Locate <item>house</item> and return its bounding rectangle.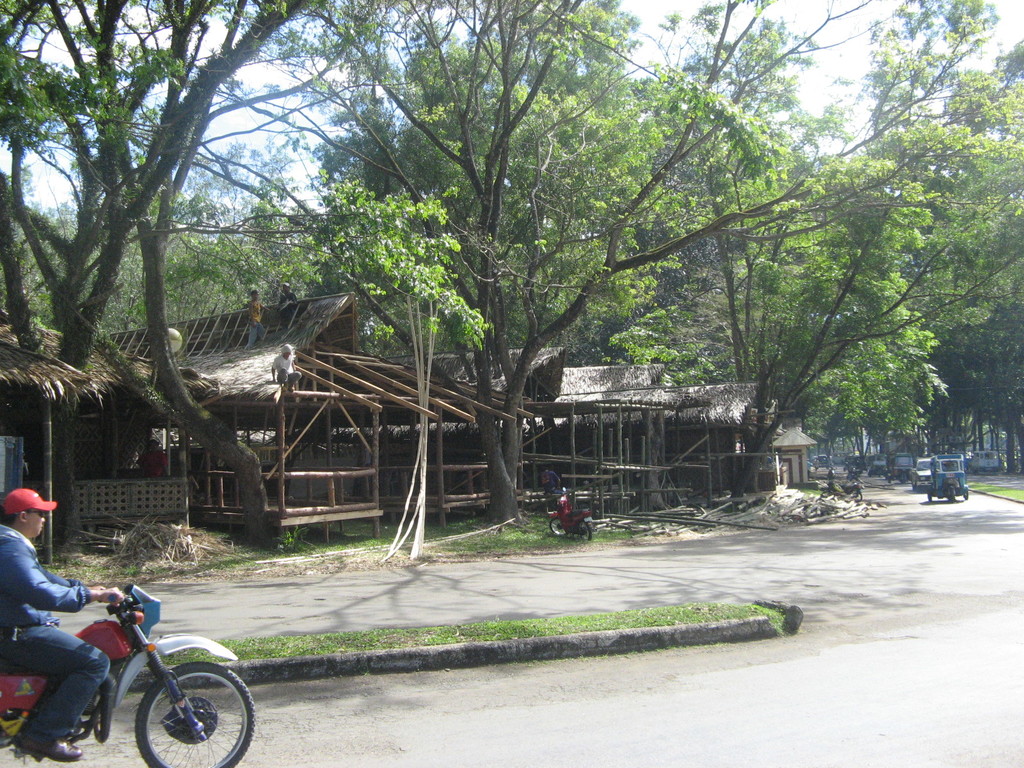
box(426, 333, 566, 491).
